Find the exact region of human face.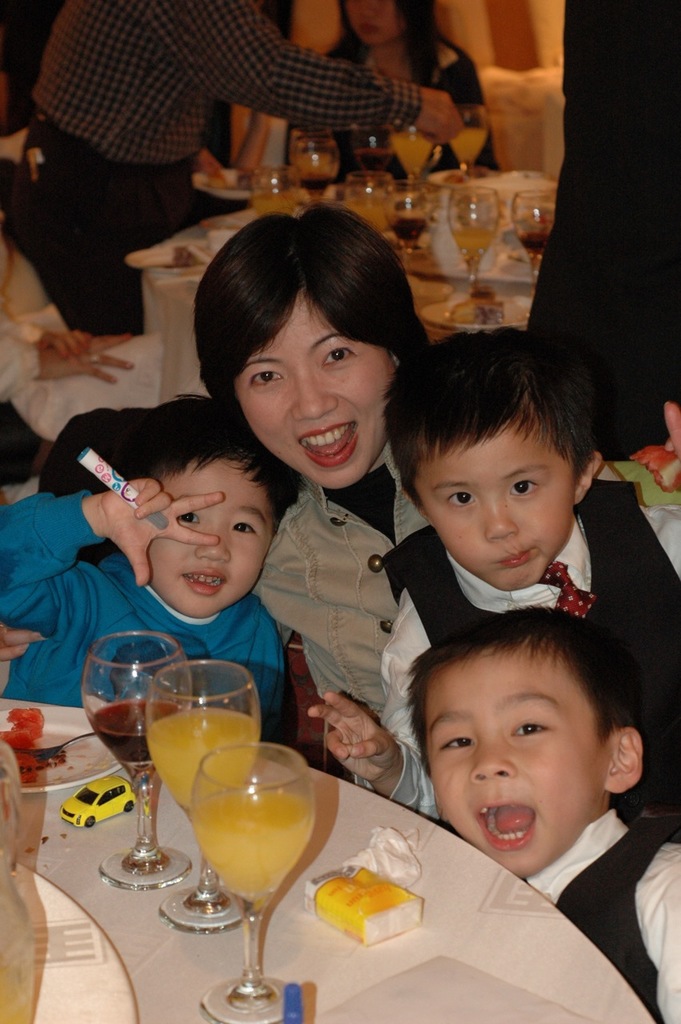
Exact region: crop(411, 626, 616, 881).
